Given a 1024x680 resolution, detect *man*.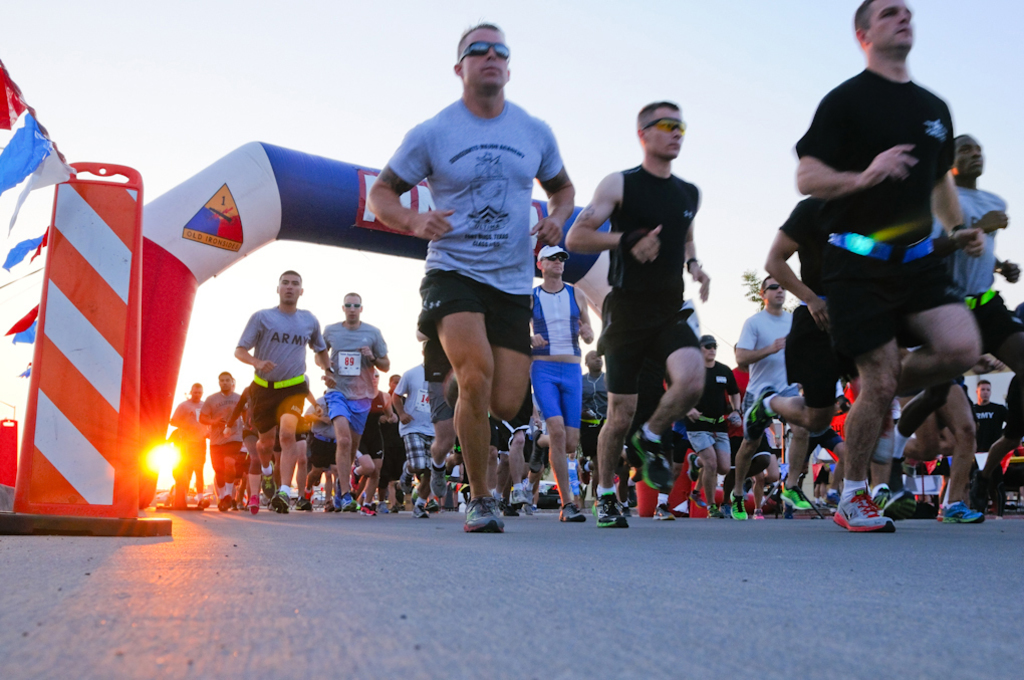
x1=367, y1=47, x2=570, y2=512.
